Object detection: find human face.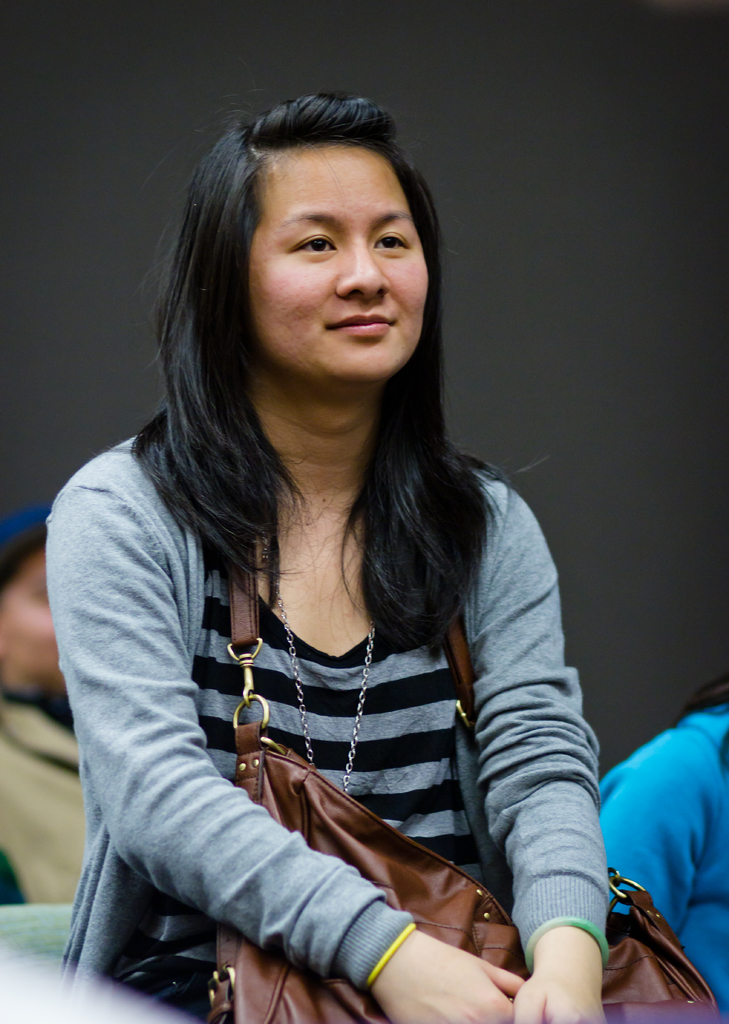
[left=239, top=145, right=431, bottom=383].
